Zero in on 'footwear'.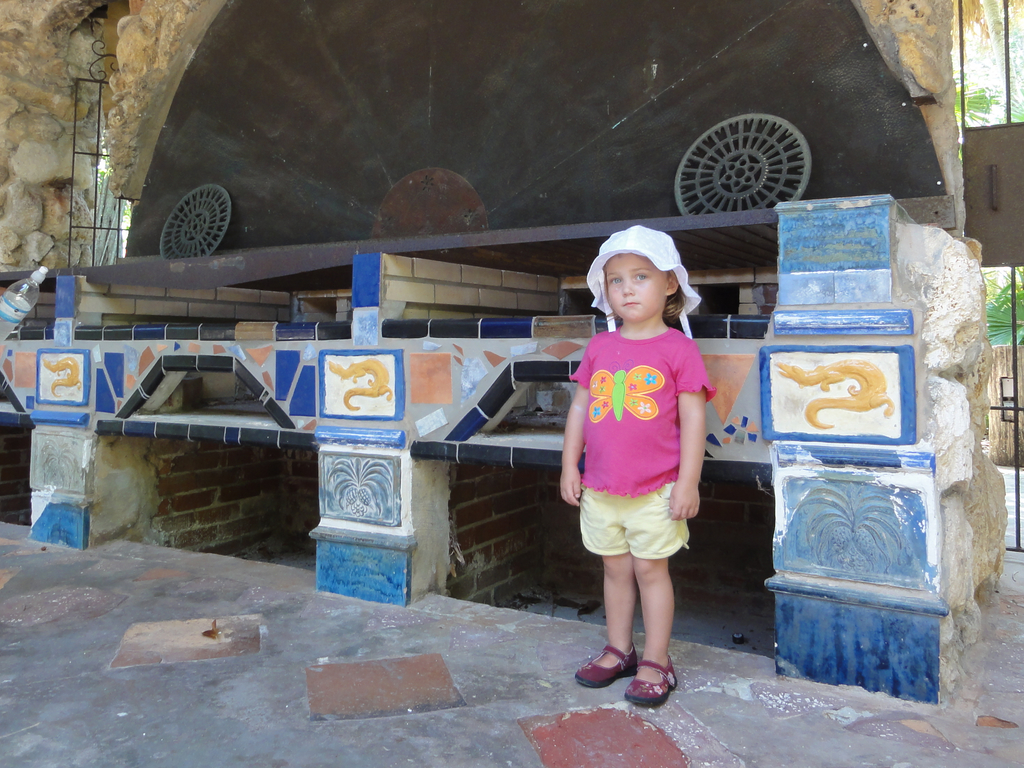
Zeroed in: bbox(622, 657, 680, 701).
